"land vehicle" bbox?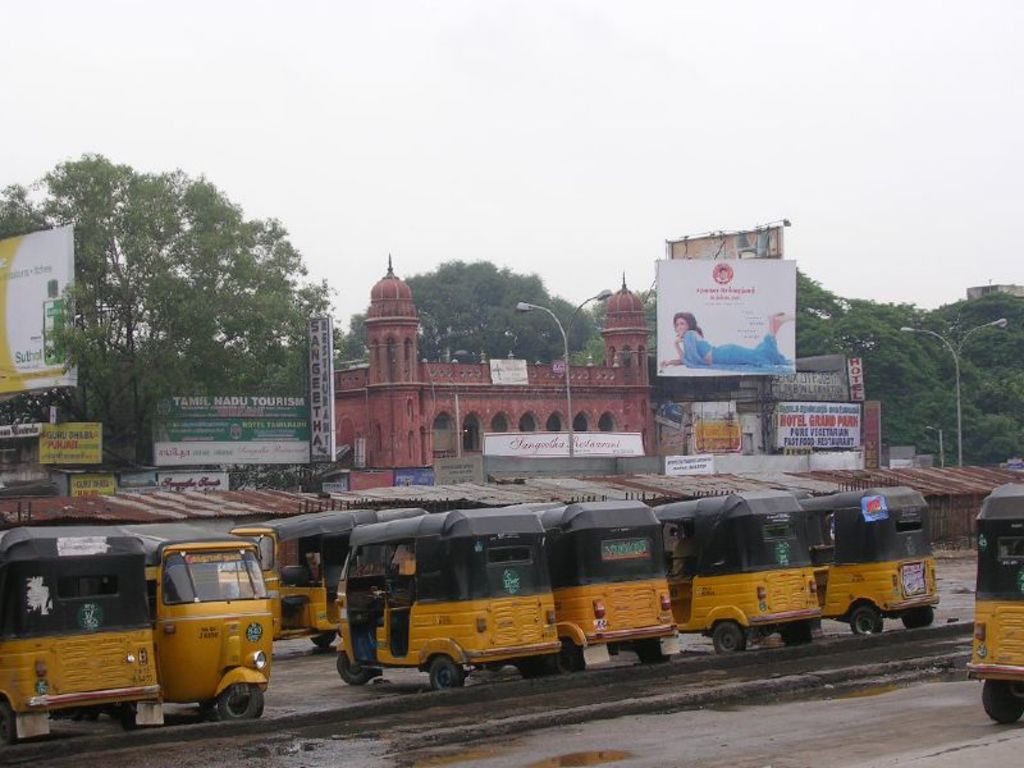
<bbox>964, 483, 1023, 724</bbox>
